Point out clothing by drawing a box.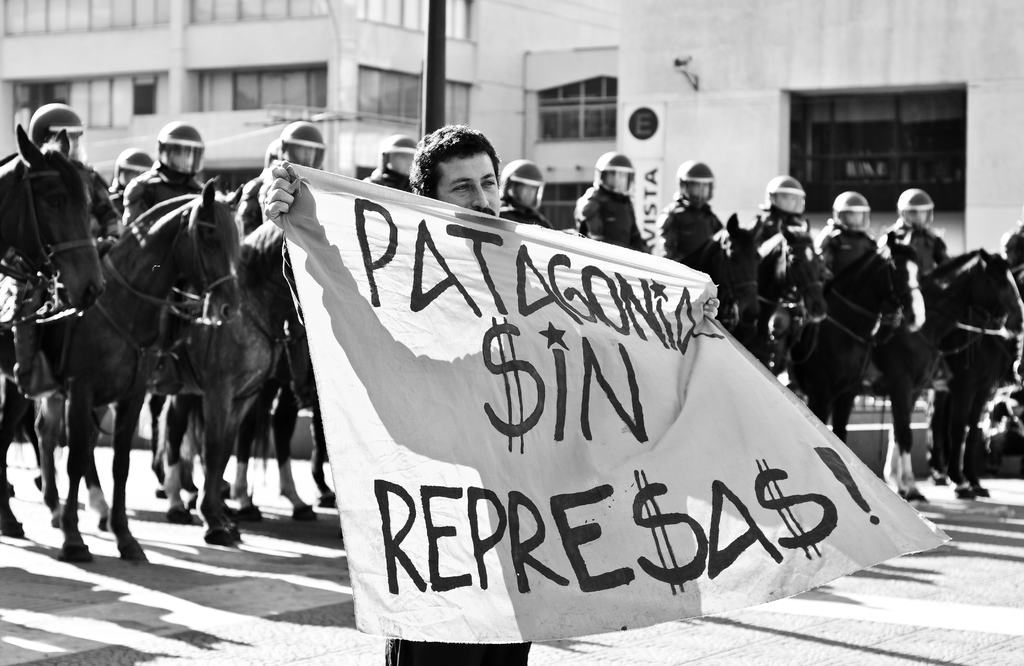
{"left": 580, "top": 185, "right": 647, "bottom": 253}.
